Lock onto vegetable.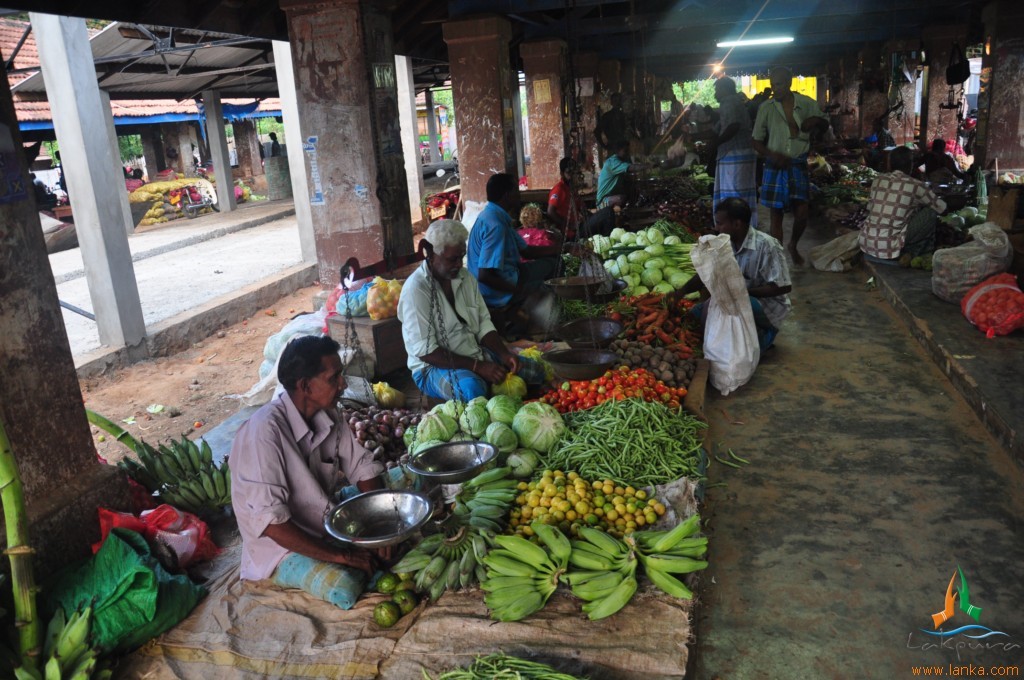
Locked: (left=729, top=449, right=749, bottom=464).
